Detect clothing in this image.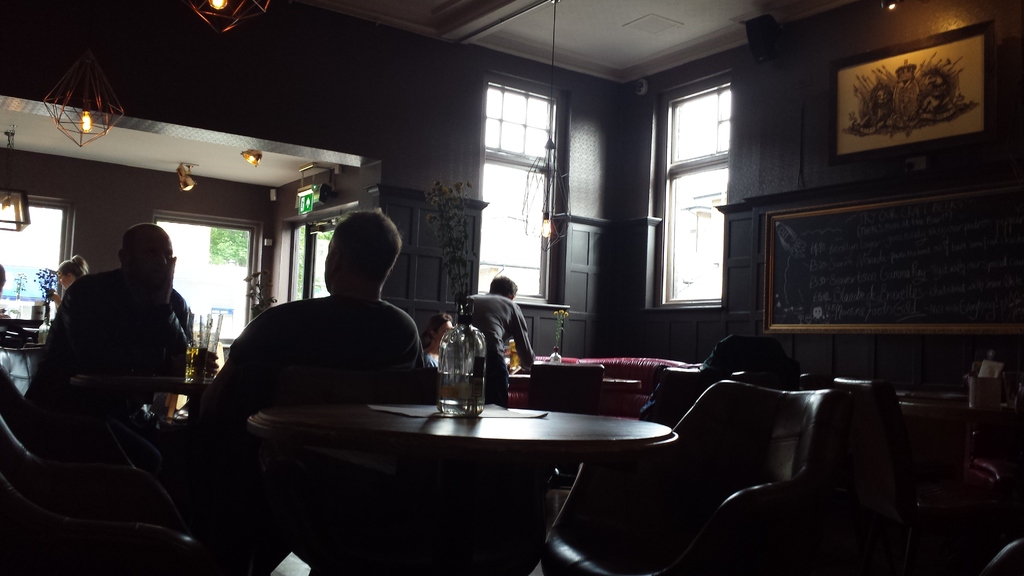
Detection: 454:294:534:410.
